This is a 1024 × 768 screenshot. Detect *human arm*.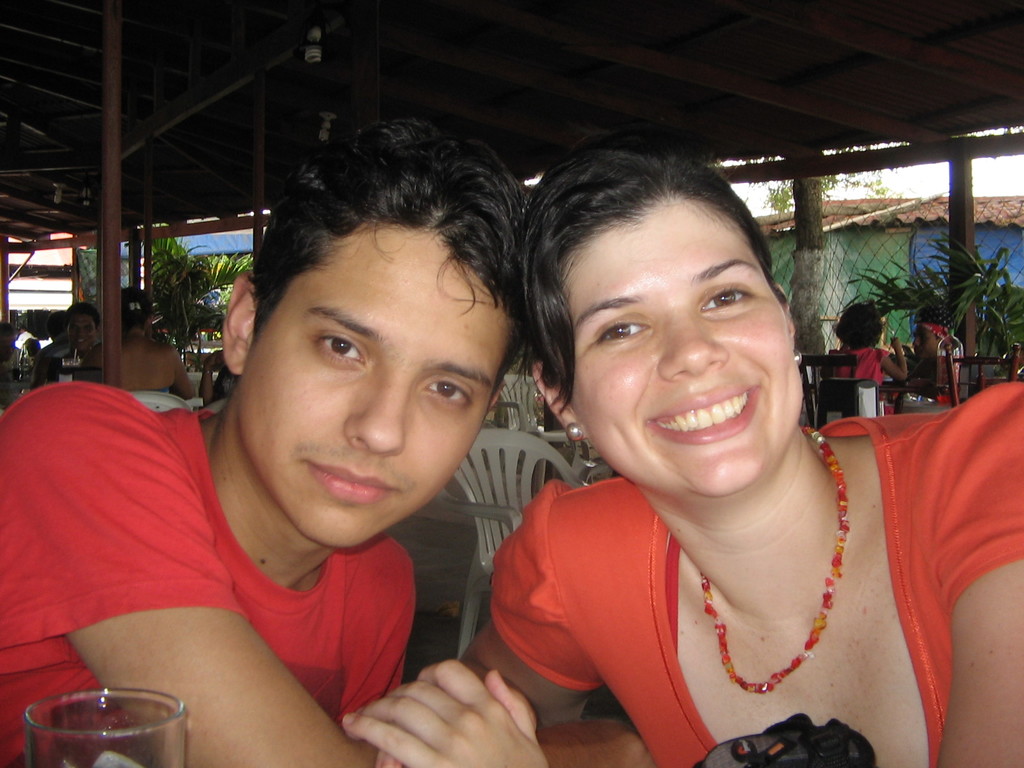
461/484/612/737.
